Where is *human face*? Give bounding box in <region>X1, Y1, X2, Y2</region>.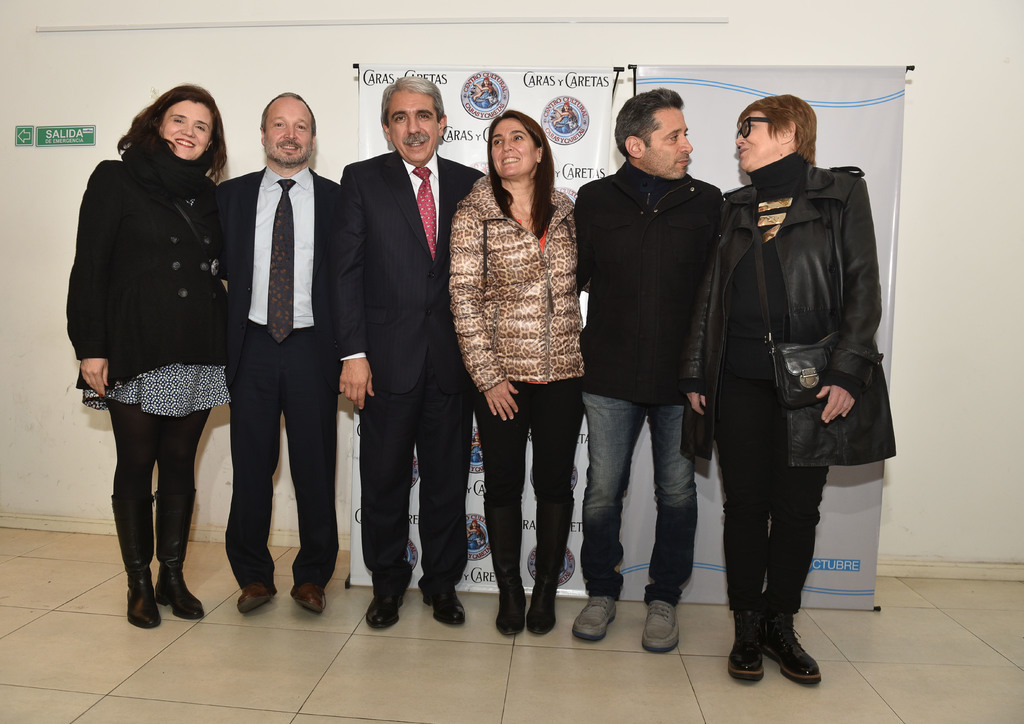
<region>646, 110, 690, 174</region>.
